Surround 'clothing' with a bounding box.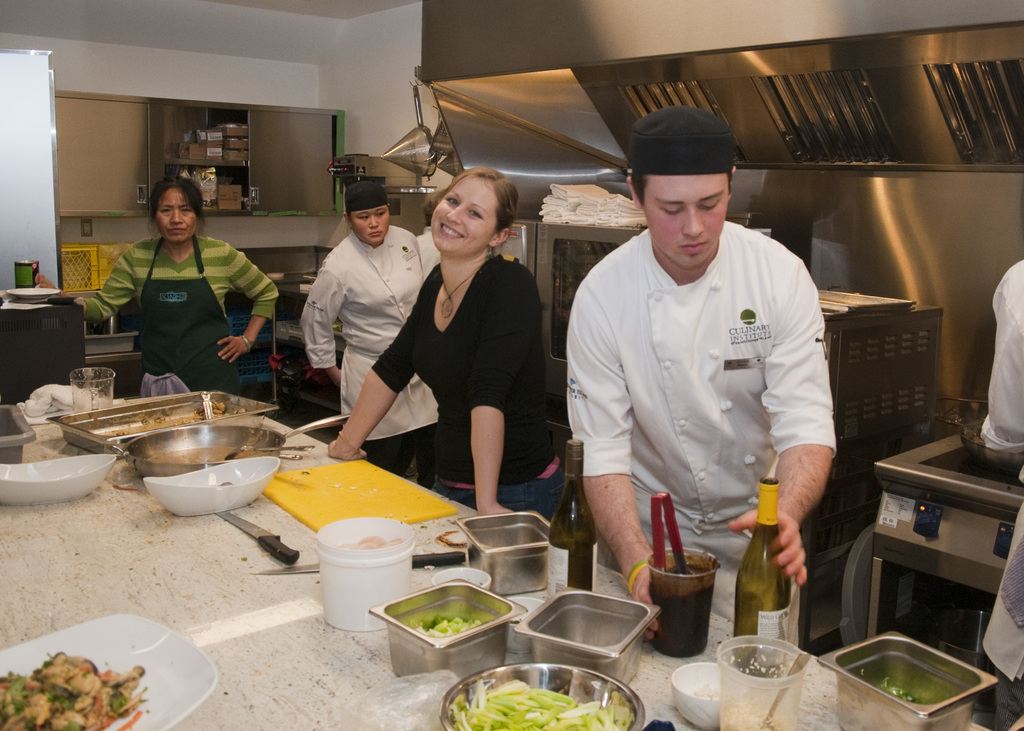
<box>970,258,1023,677</box>.
